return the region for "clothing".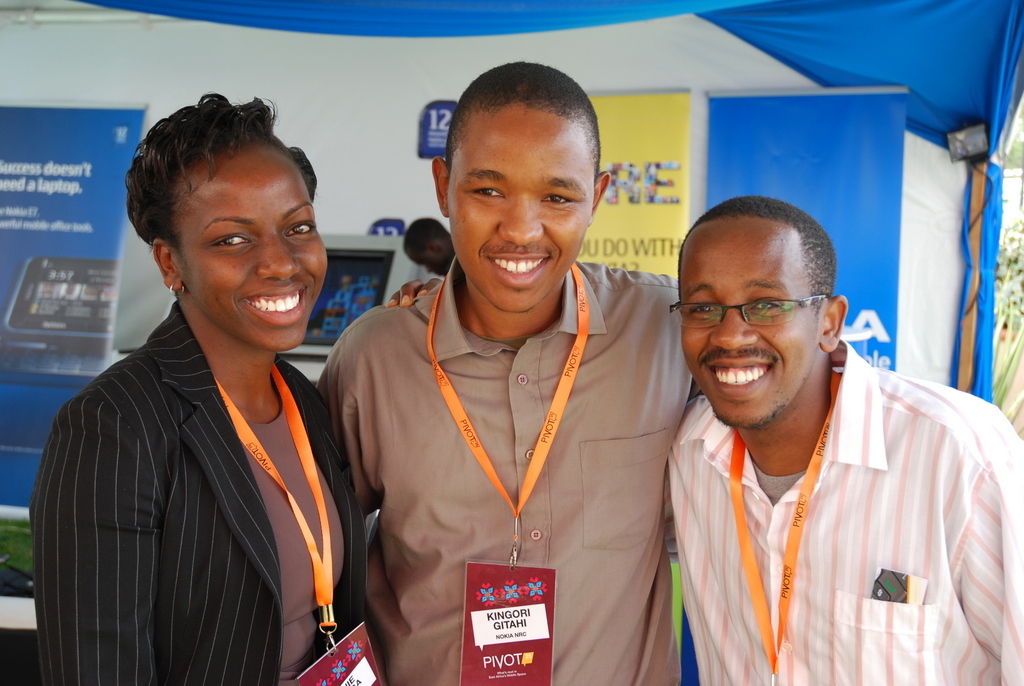
Rect(323, 262, 687, 685).
